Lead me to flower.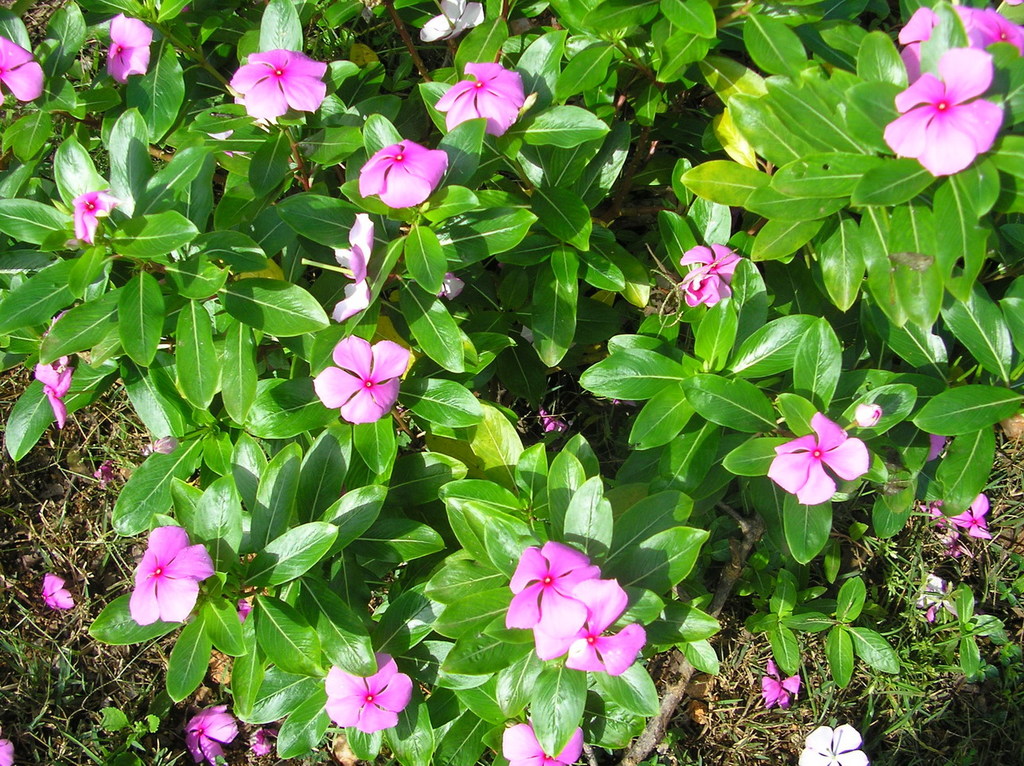
Lead to BBox(72, 183, 121, 239).
